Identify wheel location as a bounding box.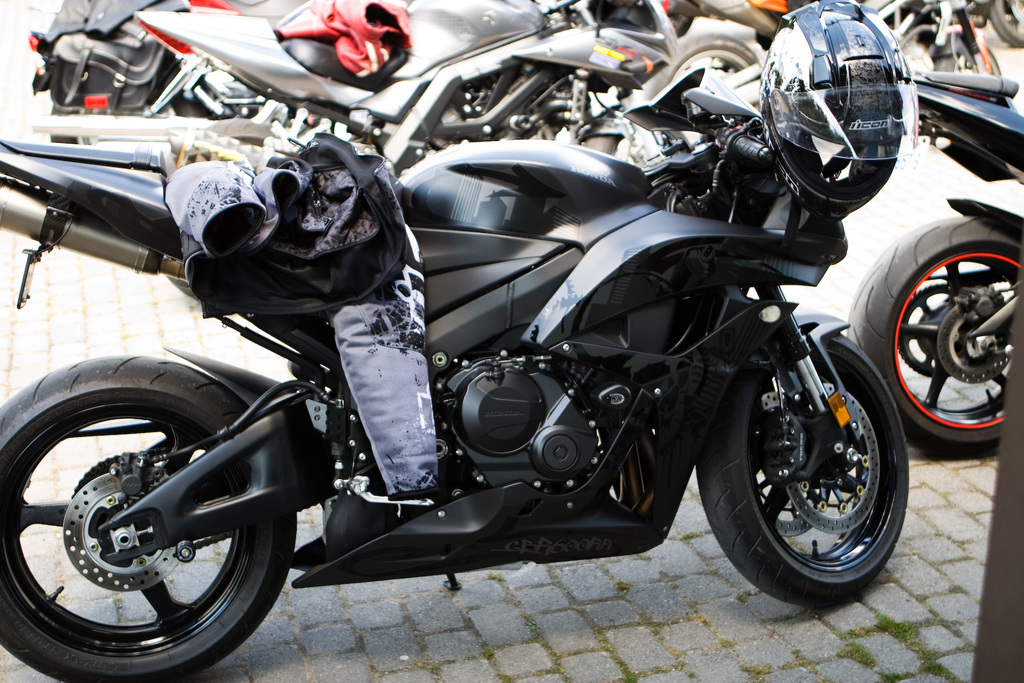
695 330 908 612.
